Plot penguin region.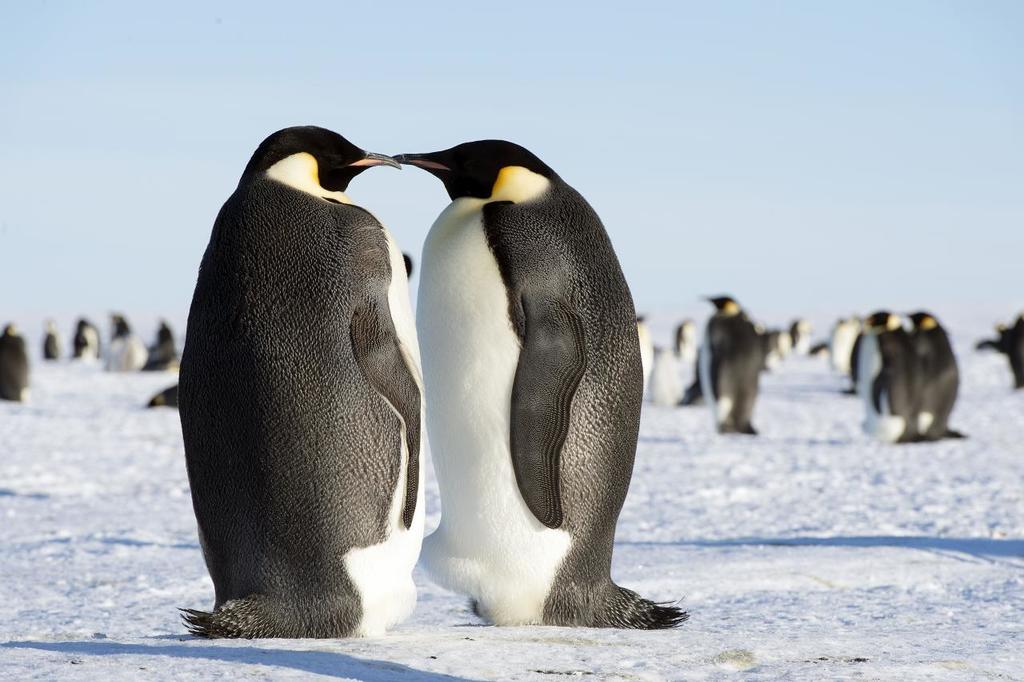
Plotted at {"x1": 71, "y1": 317, "x2": 100, "y2": 362}.
